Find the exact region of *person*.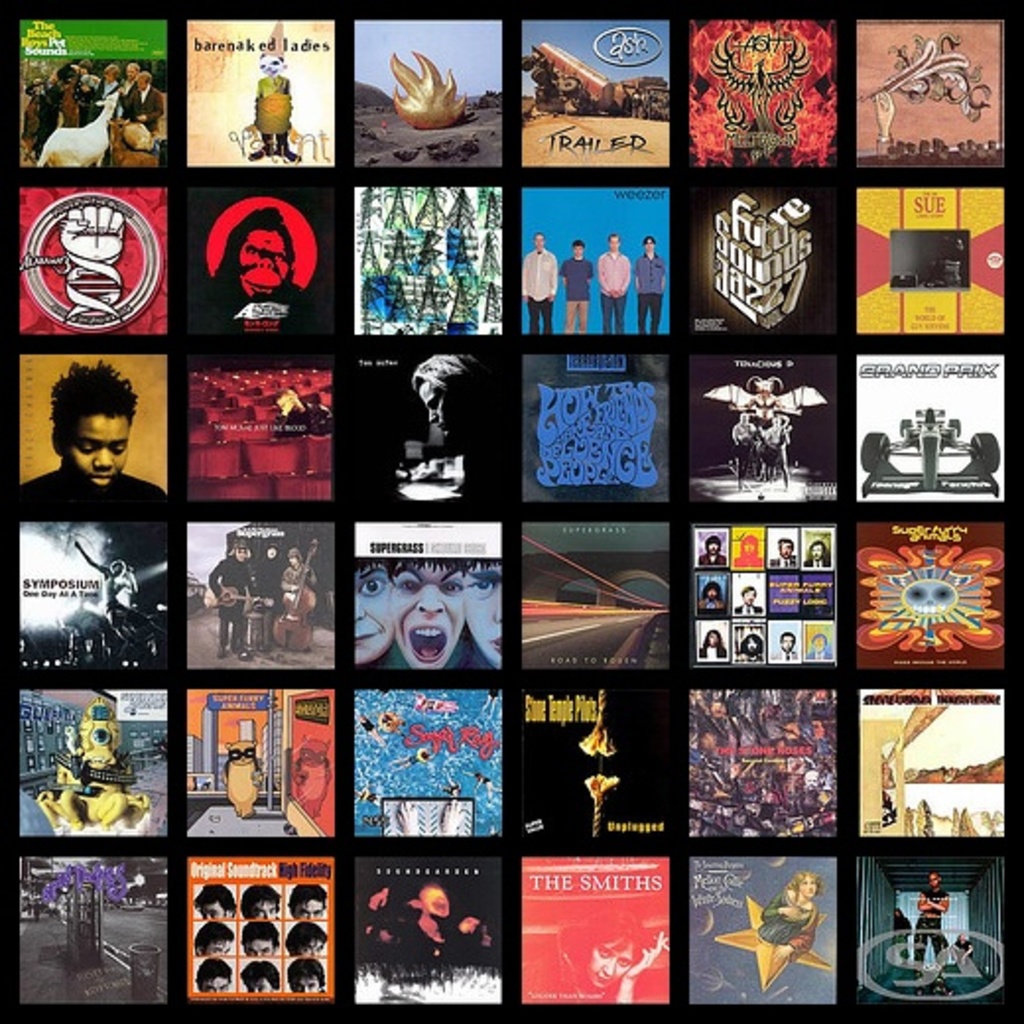
Exact region: 207, 538, 264, 658.
